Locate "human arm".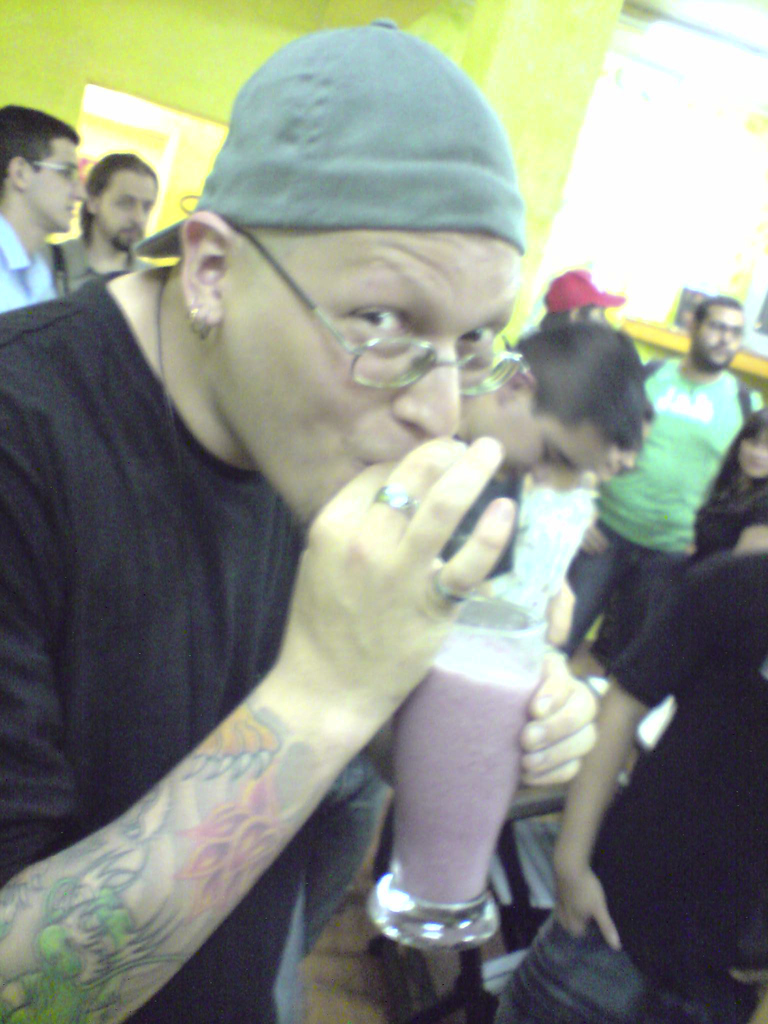
Bounding box: select_region(543, 555, 730, 950).
